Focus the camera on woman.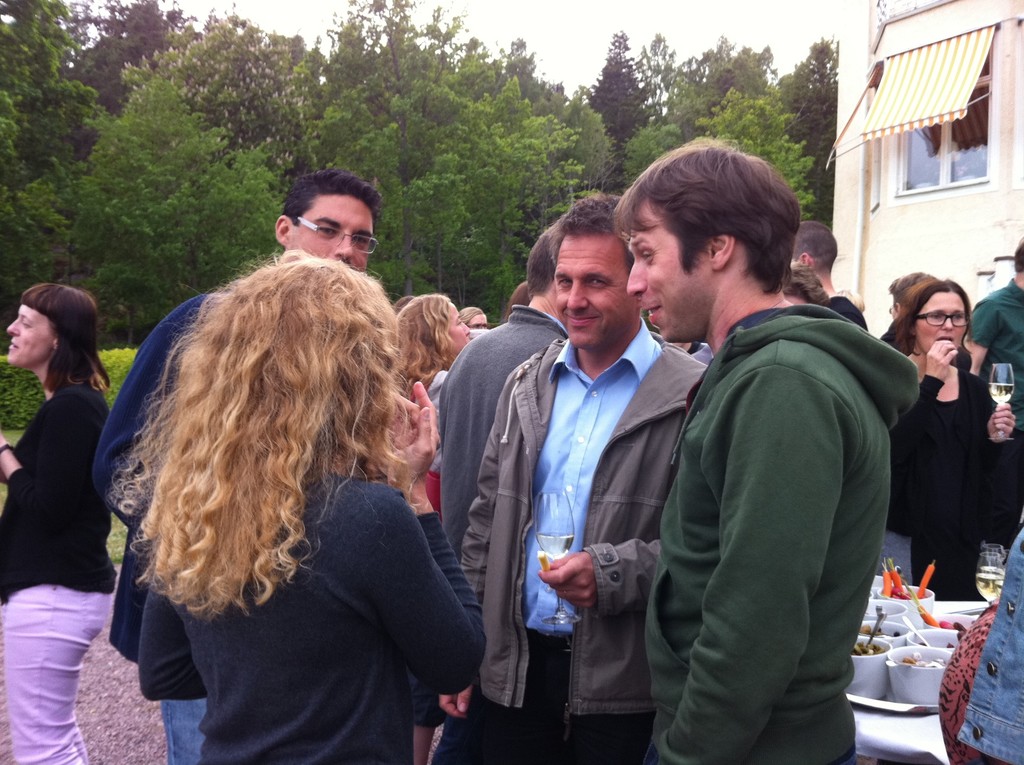
Focus region: (888, 268, 1006, 616).
